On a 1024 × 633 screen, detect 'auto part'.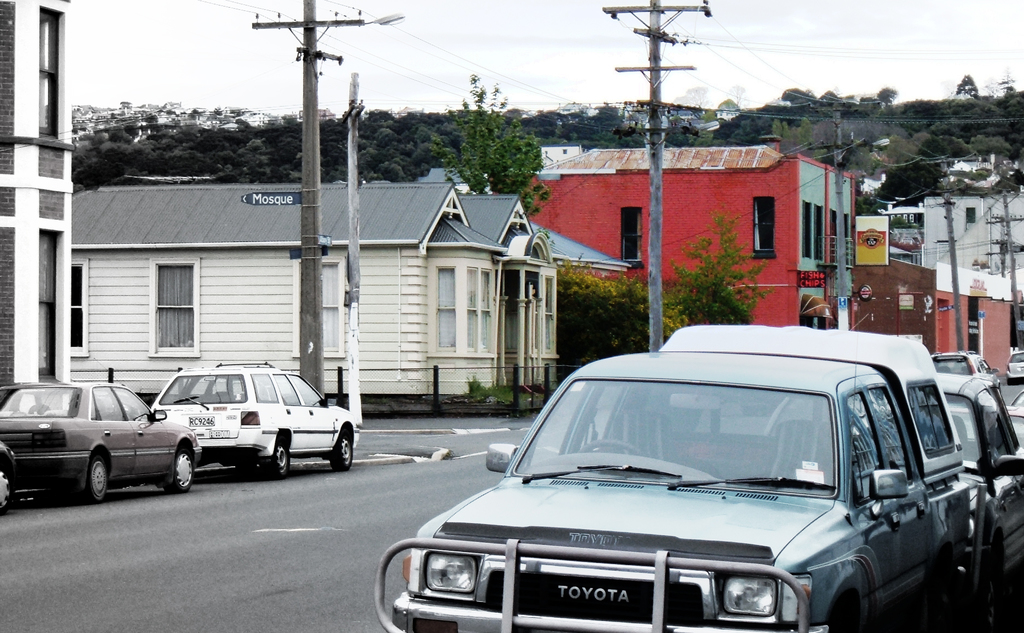
box=[513, 374, 840, 507].
